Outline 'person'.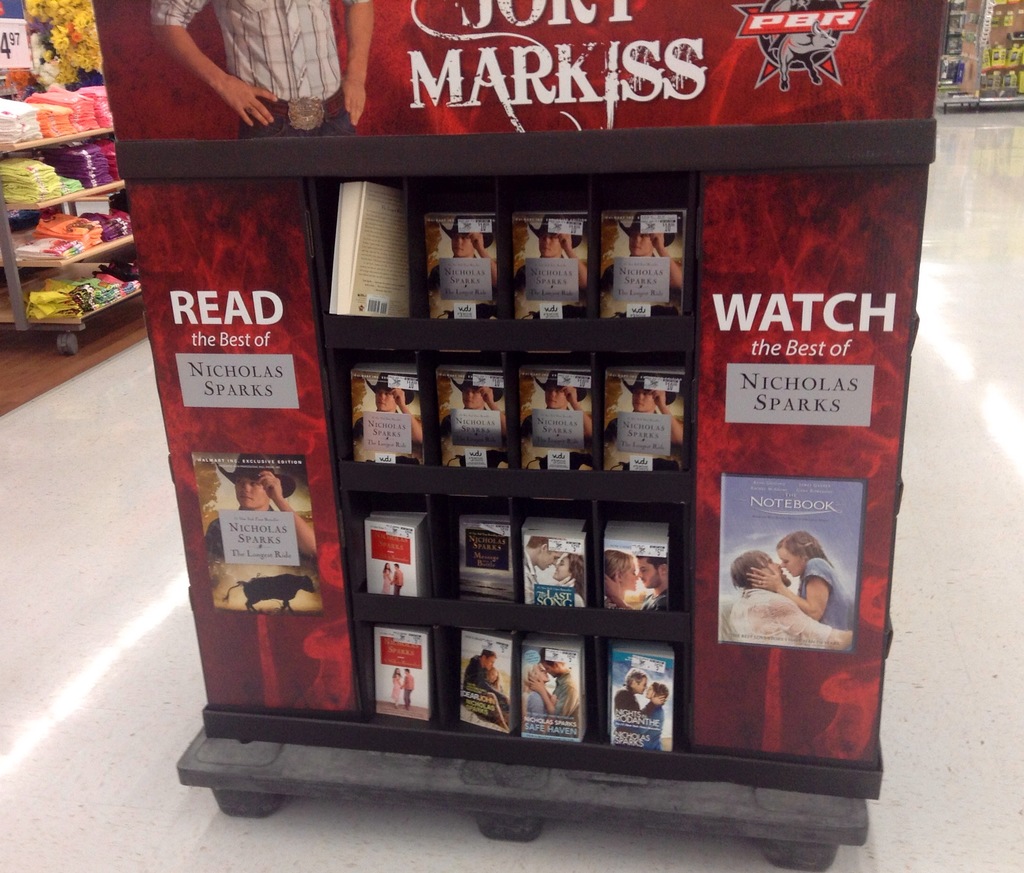
Outline: 522/658/556/737.
